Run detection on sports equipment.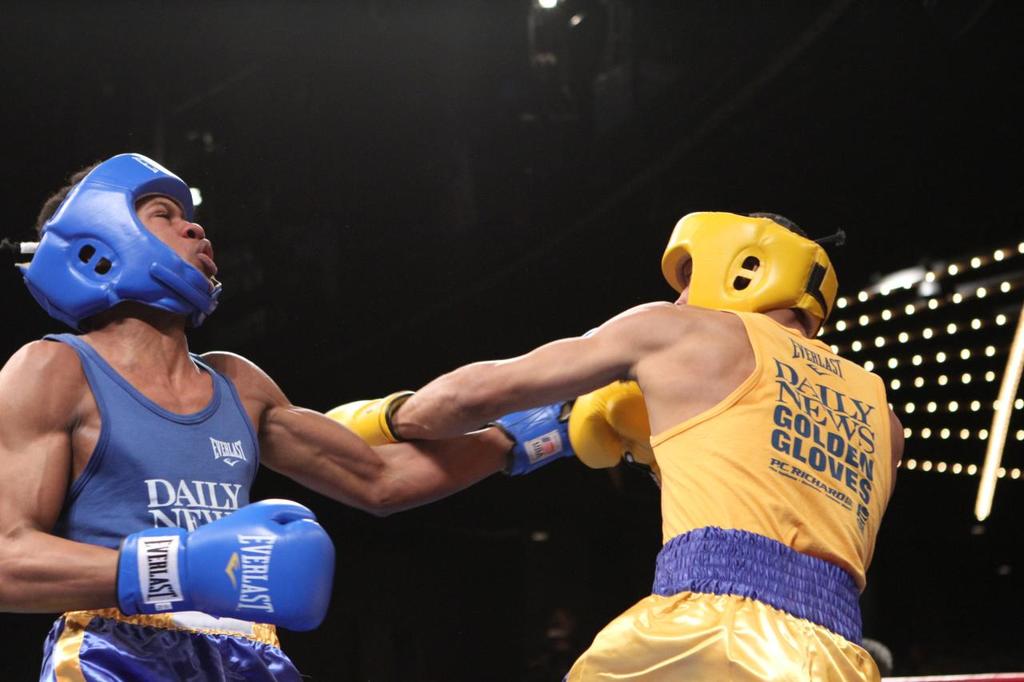
Result: (left=490, top=399, right=575, bottom=481).
